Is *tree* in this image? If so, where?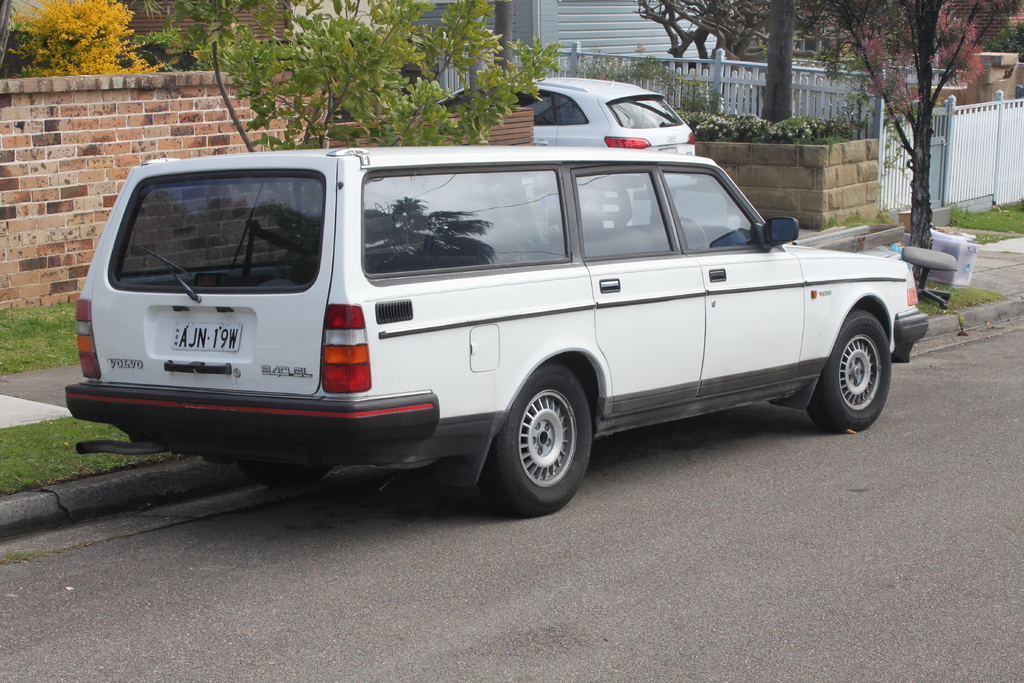
Yes, at [left=758, top=0, right=847, bottom=126].
